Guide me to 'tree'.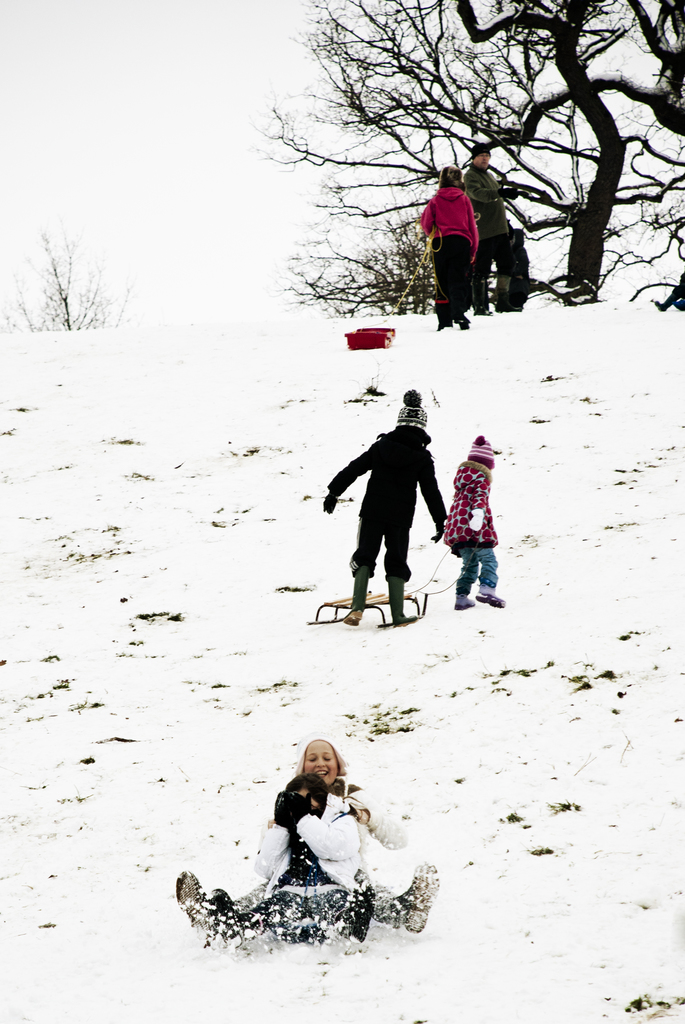
Guidance: <box>234,41,643,292</box>.
